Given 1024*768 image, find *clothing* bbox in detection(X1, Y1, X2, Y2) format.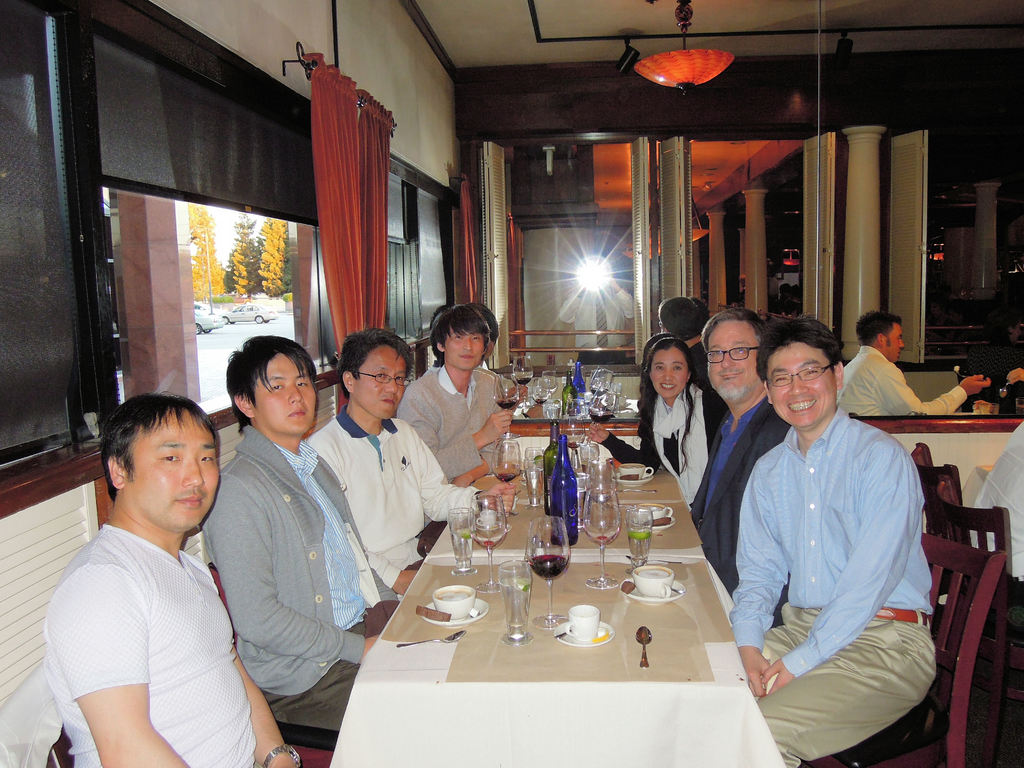
detection(202, 424, 402, 733).
